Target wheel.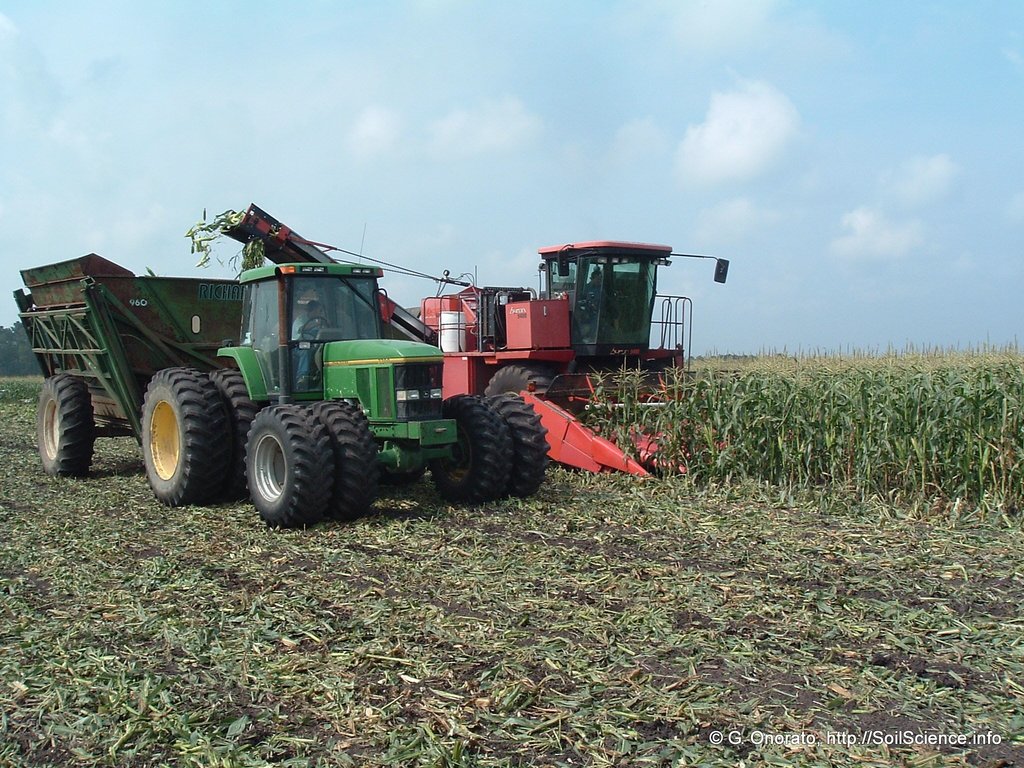
Target region: <bbox>483, 360, 557, 405</bbox>.
